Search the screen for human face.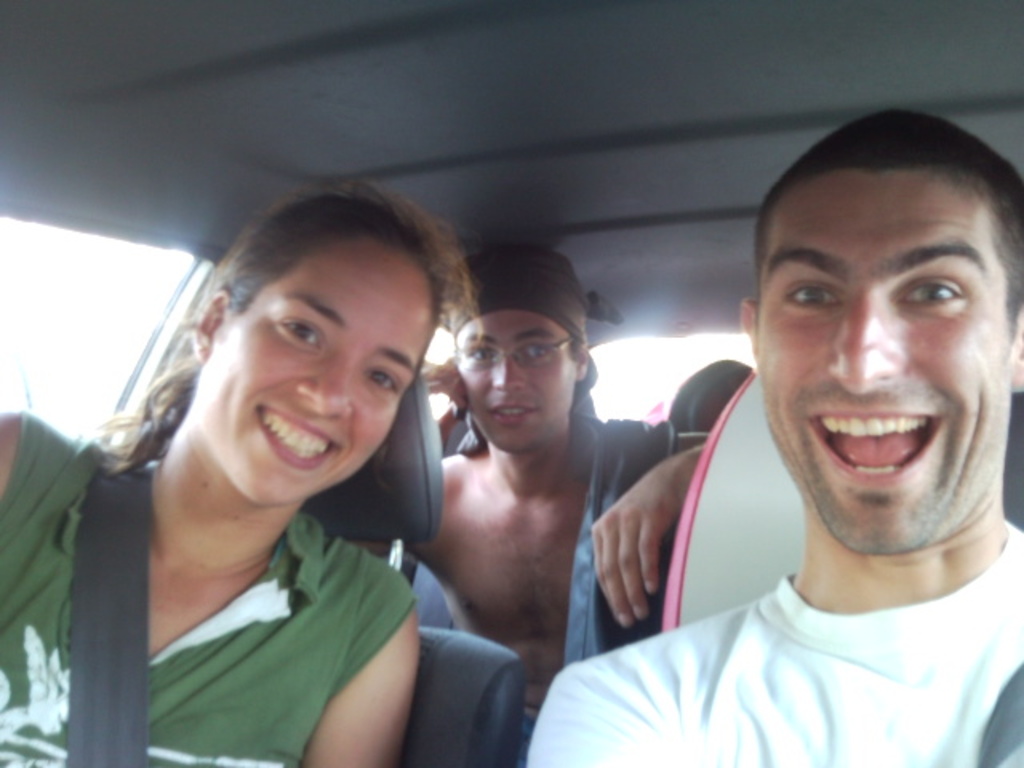
Found at detection(195, 230, 438, 510).
